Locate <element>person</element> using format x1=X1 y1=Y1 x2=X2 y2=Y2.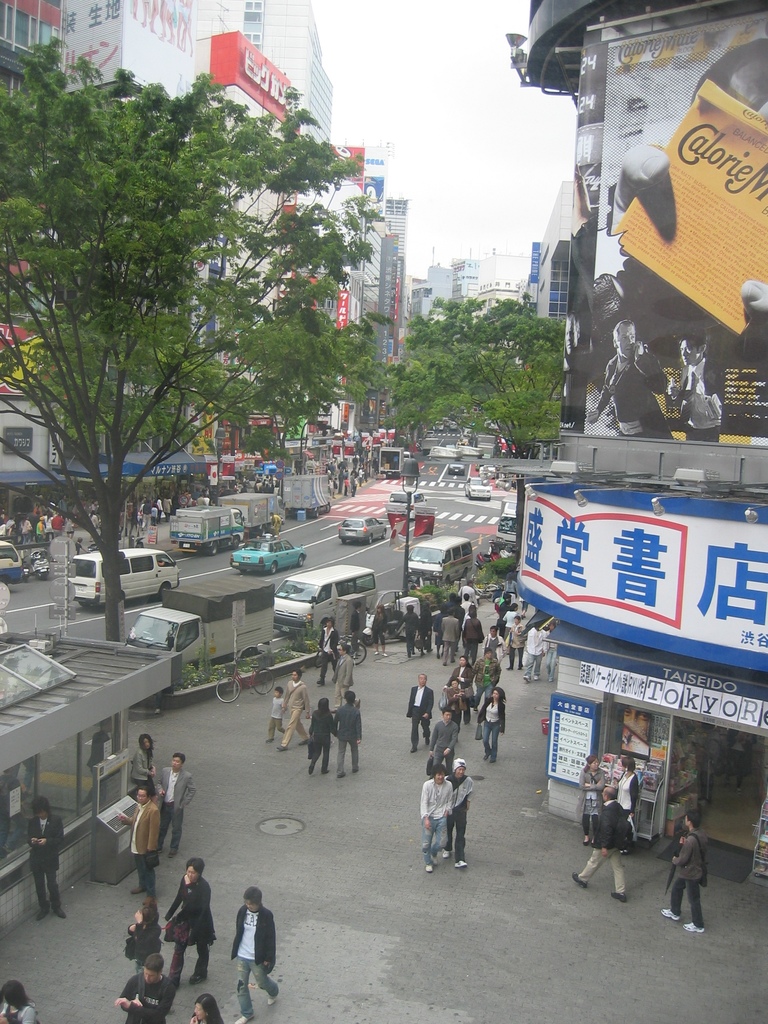
x1=157 y1=753 x2=198 y2=855.
